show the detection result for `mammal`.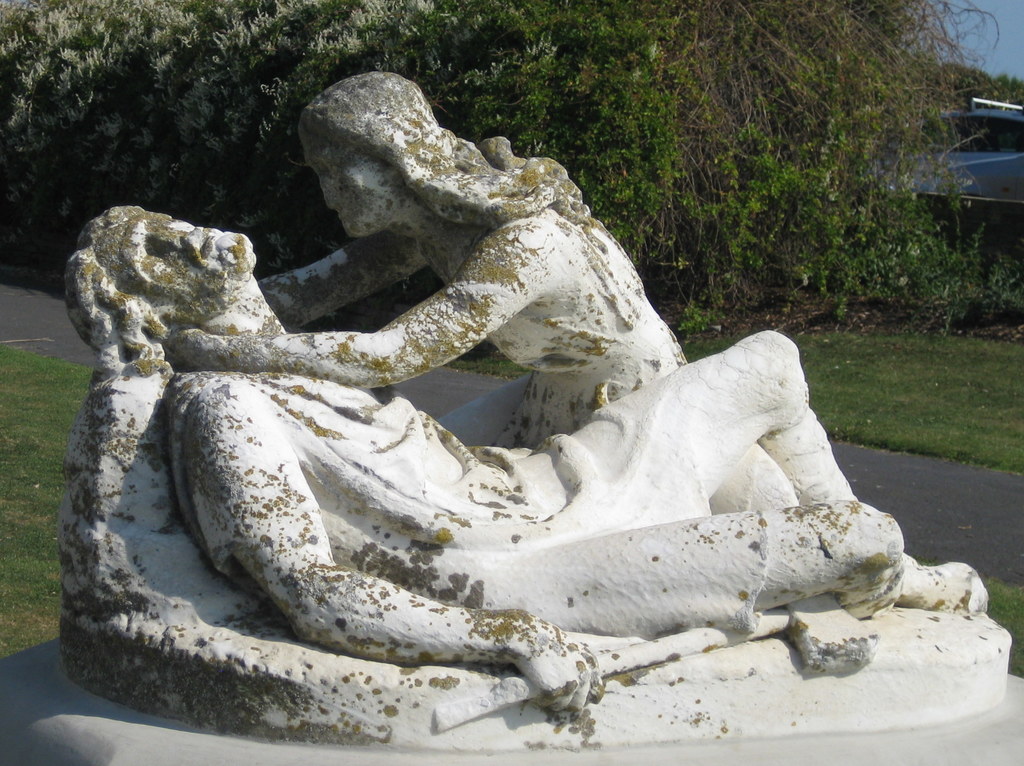
51, 213, 1016, 740.
